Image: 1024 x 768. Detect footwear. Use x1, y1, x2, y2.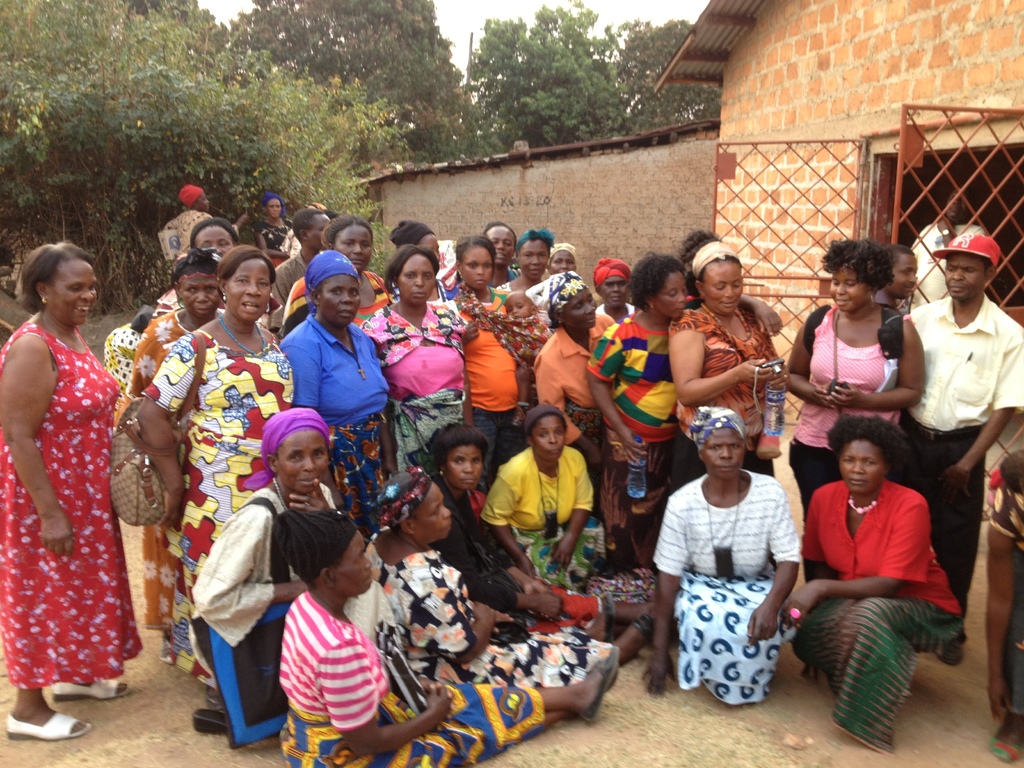
989, 733, 1023, 762.
